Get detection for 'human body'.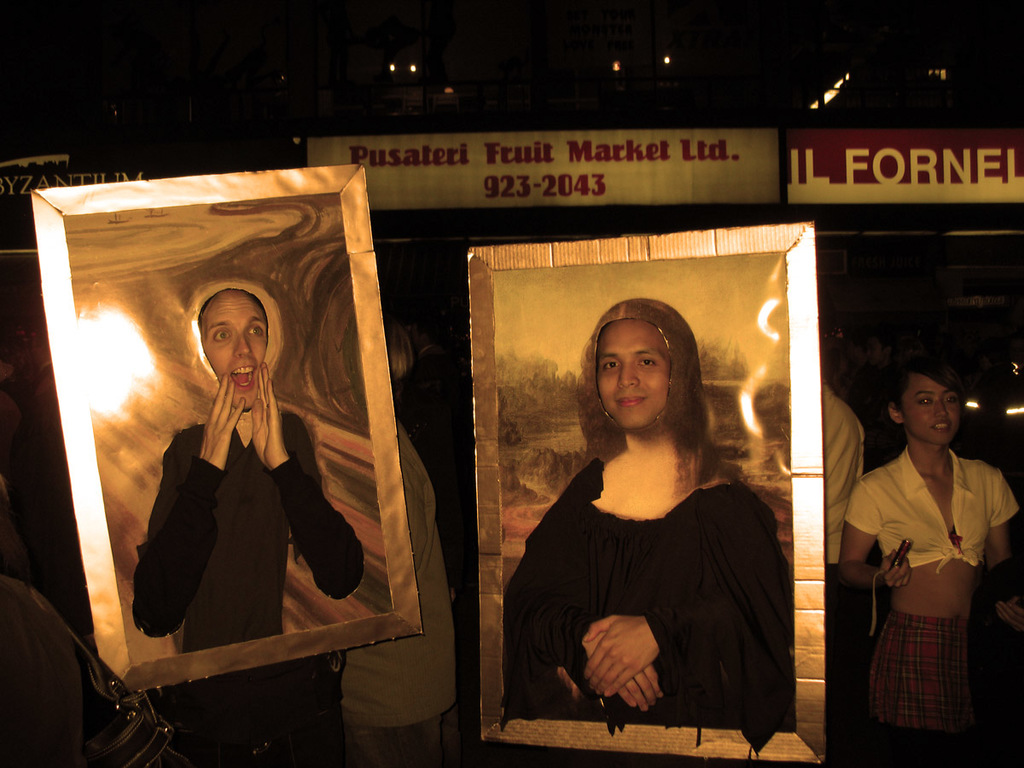
Detection: (left=848, top=349, right=1006, bottom=765).
